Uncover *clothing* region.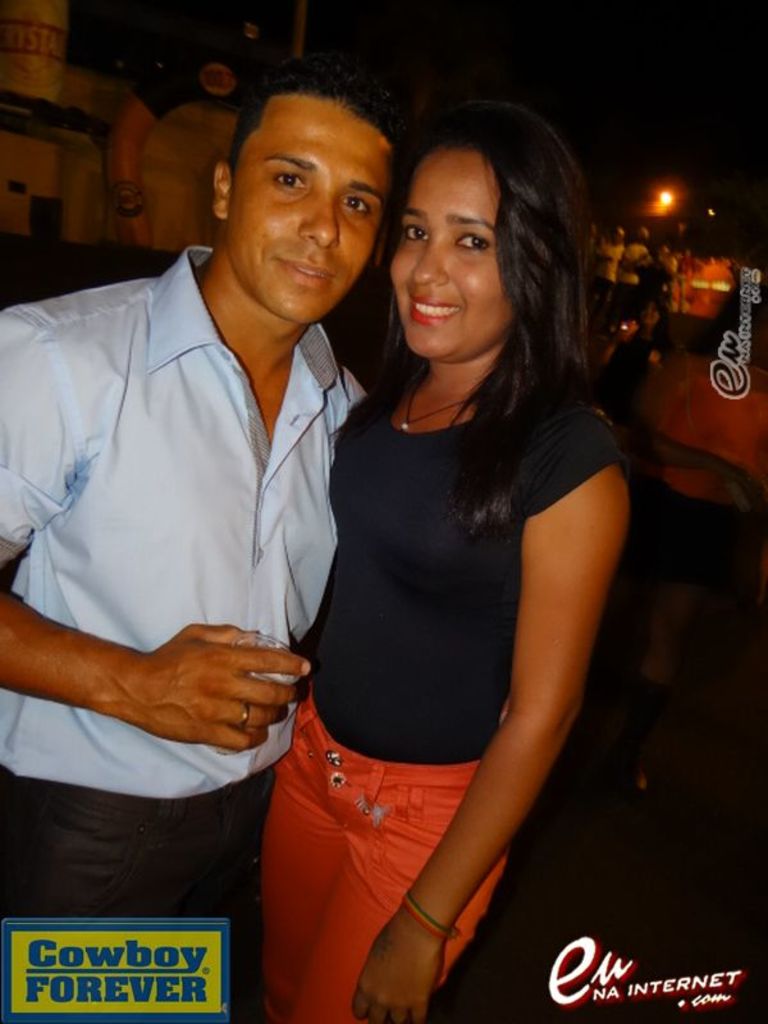
Uncovered: locate(265, 338, 641, 1023).
